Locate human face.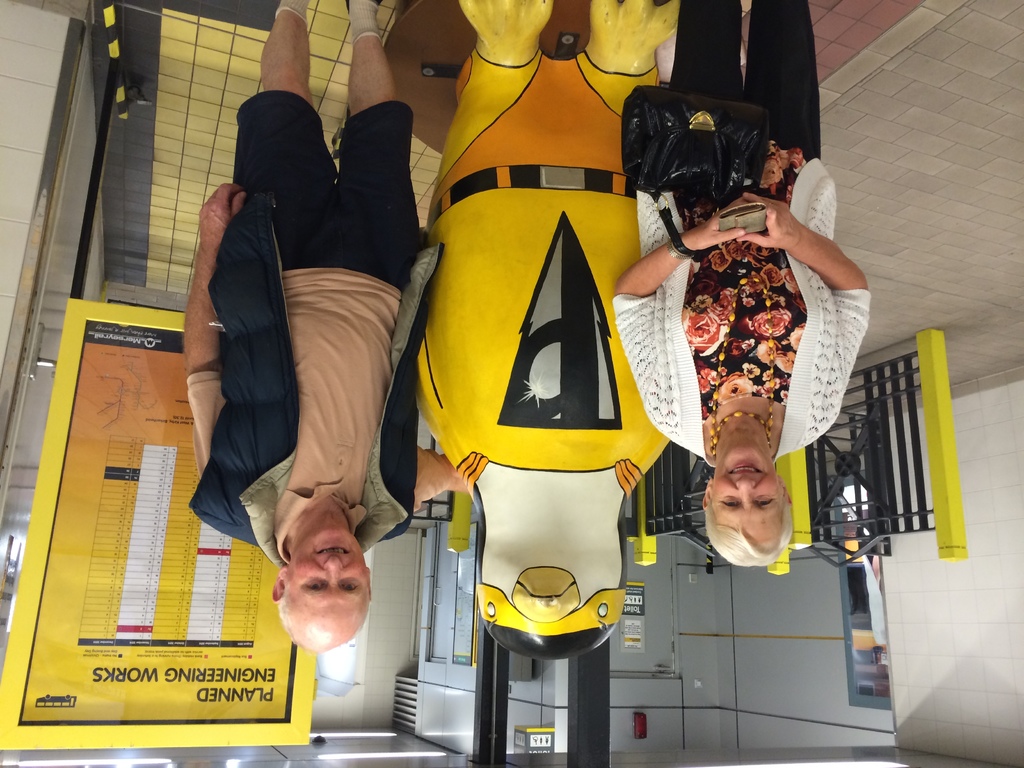
Bounding box: 285:526:367:636.
